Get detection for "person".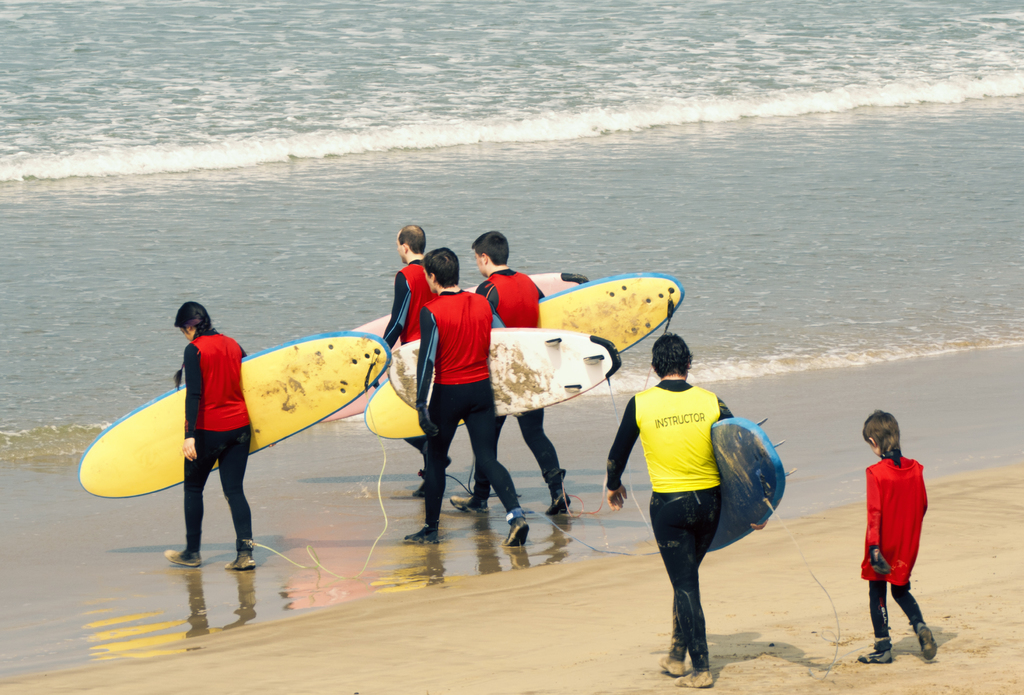
Detection: (left=163, top=298, right=250, bottom=571).
